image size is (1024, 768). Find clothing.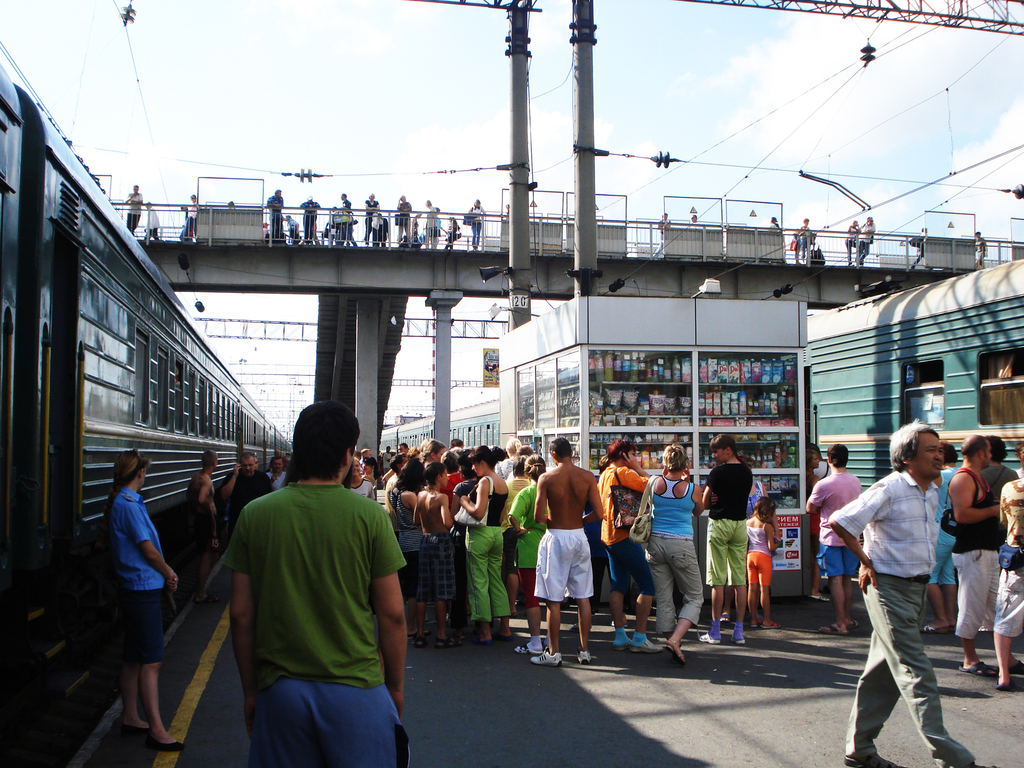
bbox=[418, 525, 442, 610].
